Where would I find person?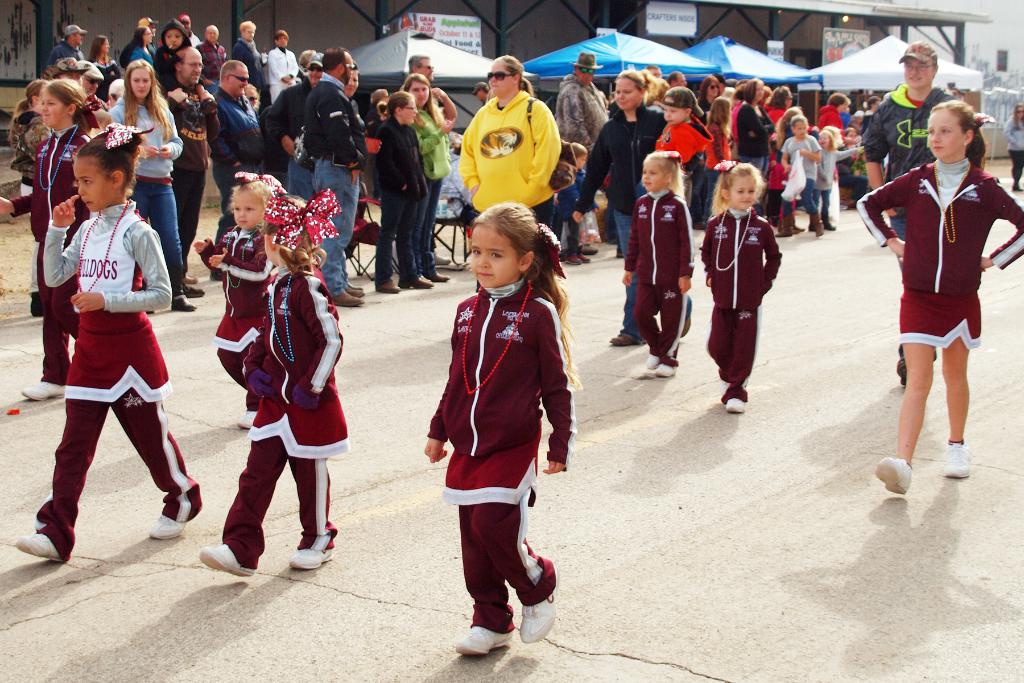
At 553 45 613 254.
